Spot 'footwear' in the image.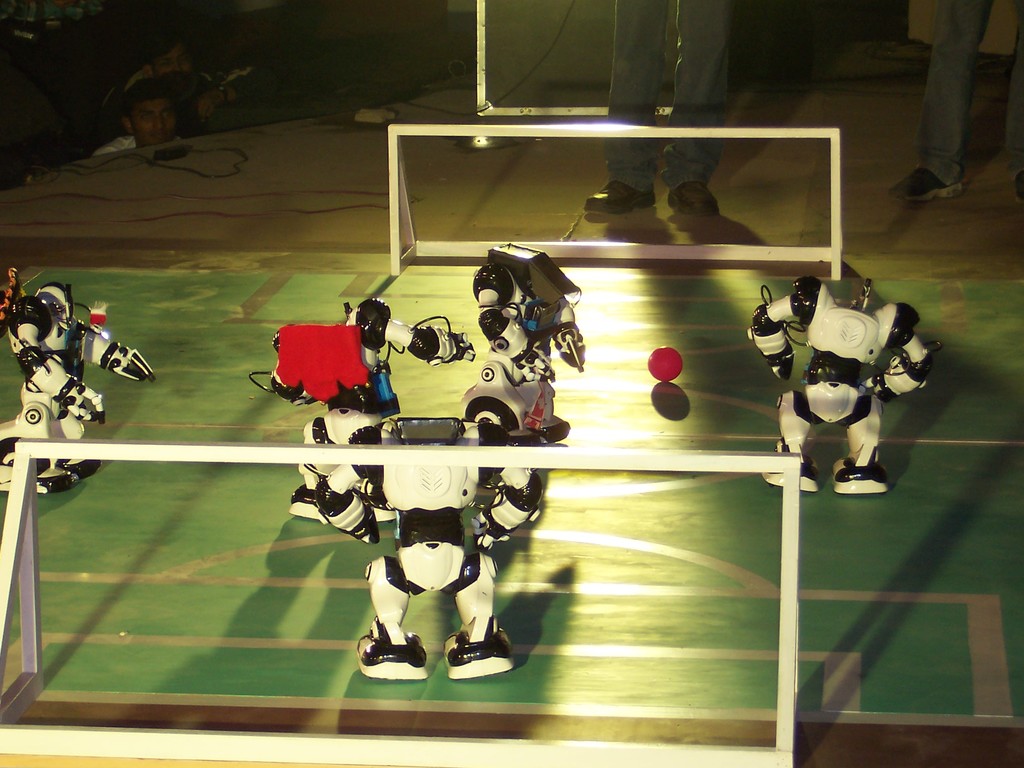
'footwear' found at 49,448,100,479.
